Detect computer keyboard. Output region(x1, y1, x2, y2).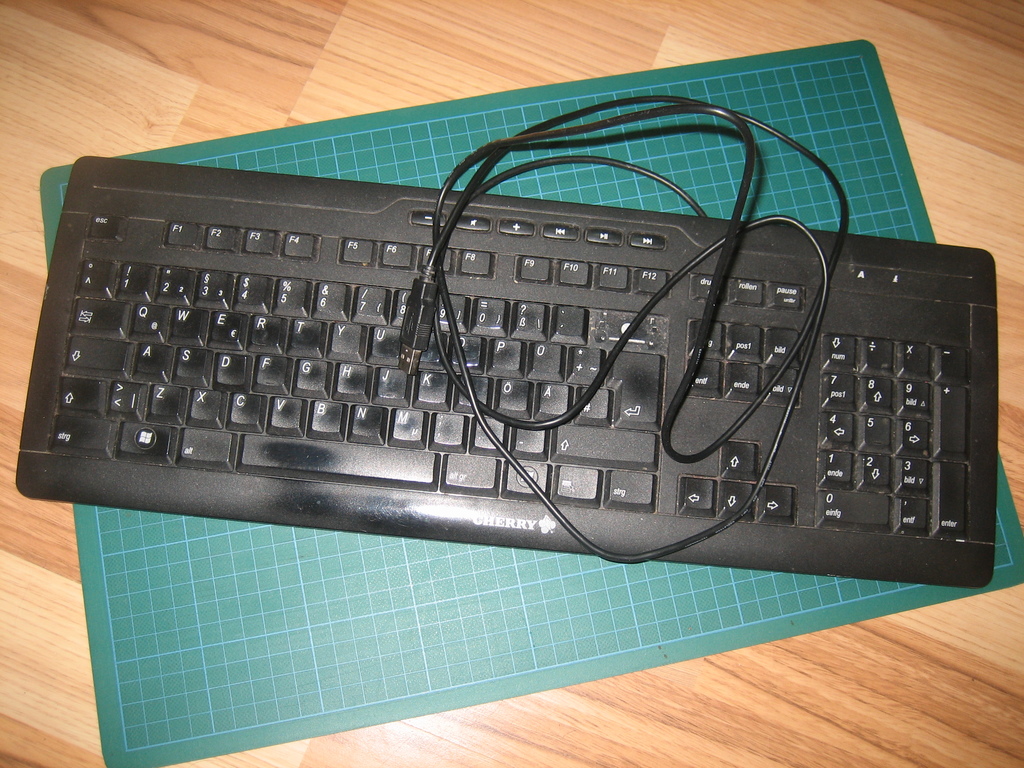
region(18, 152, 995, 587).
